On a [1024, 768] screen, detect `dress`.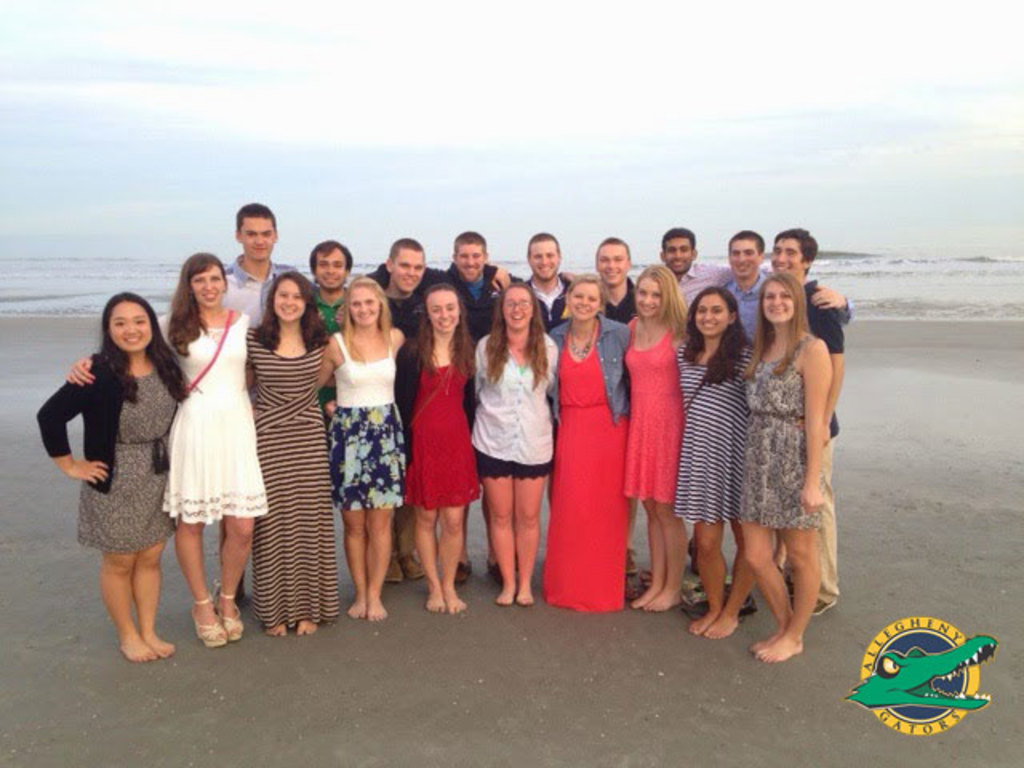
box(547, 317, 624, 616).
